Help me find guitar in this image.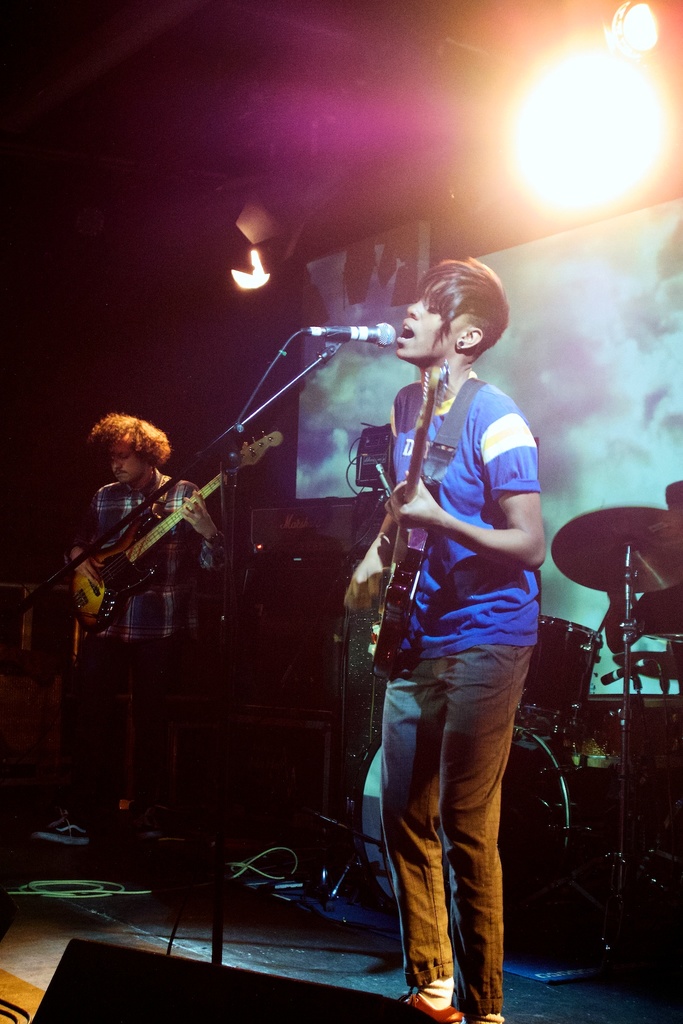
Found it: bbox=[339, 350, 442, 693].
